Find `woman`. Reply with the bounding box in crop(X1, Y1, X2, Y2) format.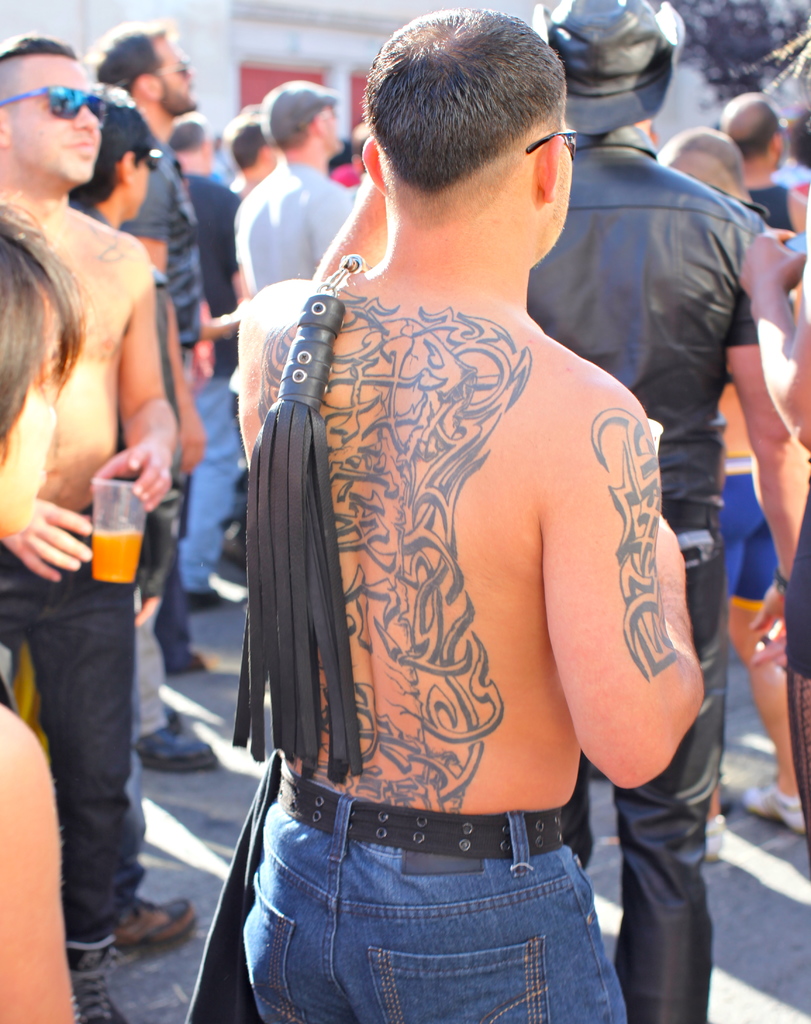
crop(0, 198, 86, 1023).
